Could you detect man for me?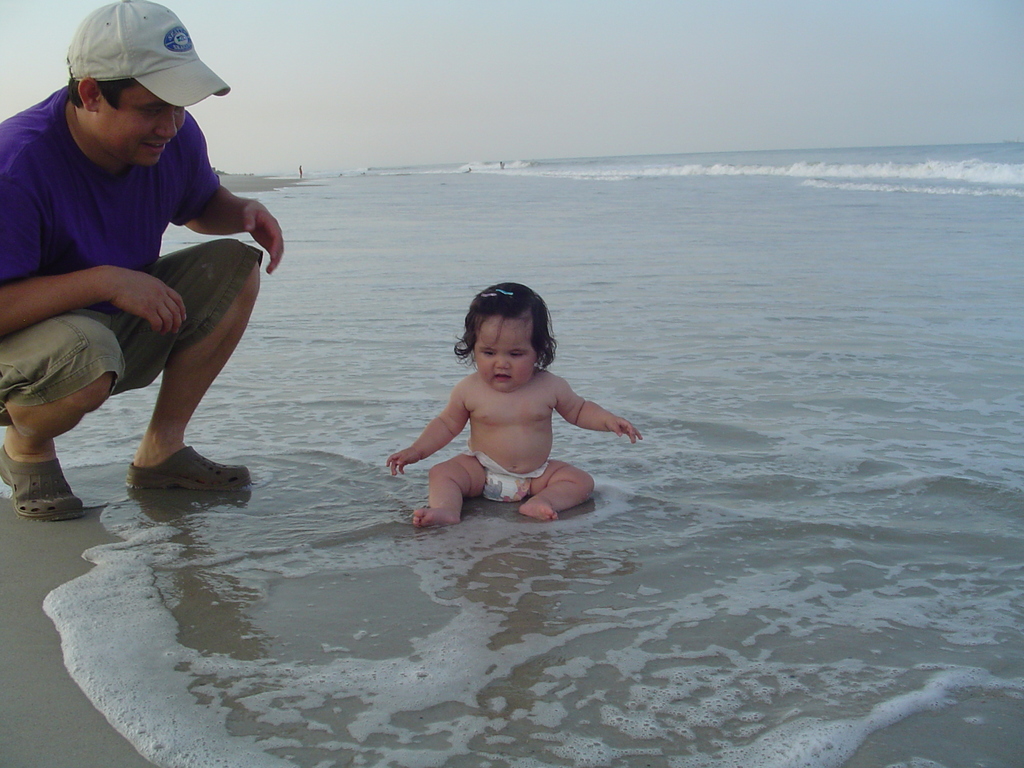
Detection result: <box>22,0,281,550</box>.
